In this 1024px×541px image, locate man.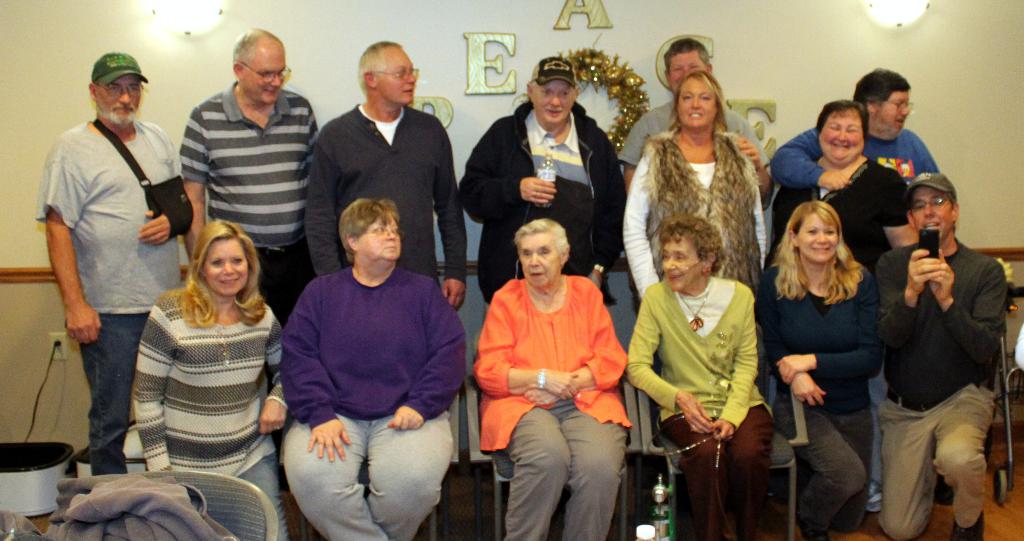
Bounding box: {"left": 300, "top": 39, "right": 467, "bottom": 312}.
